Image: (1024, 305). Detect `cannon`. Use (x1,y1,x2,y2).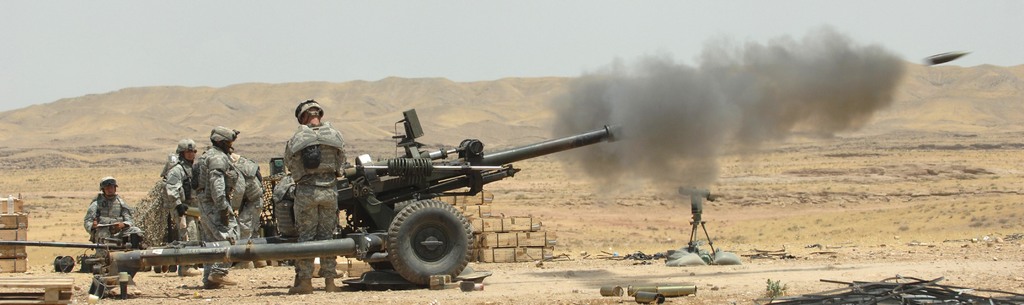
(50,103,630,286).
